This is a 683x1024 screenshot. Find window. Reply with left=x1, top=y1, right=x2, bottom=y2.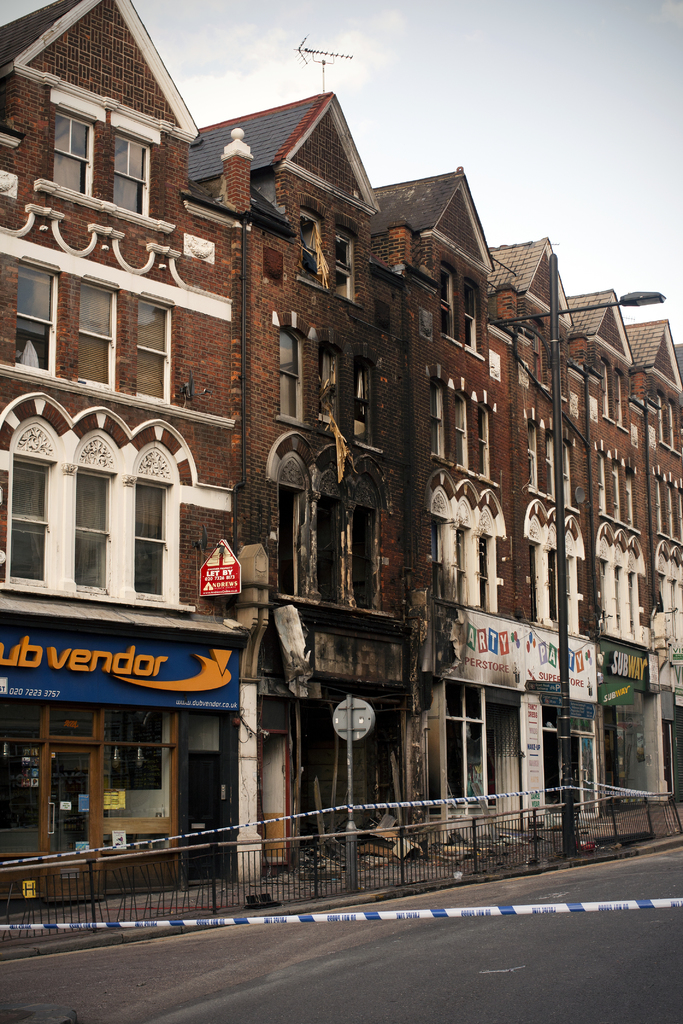
left=337, top=207, right=365, bottom=305.
